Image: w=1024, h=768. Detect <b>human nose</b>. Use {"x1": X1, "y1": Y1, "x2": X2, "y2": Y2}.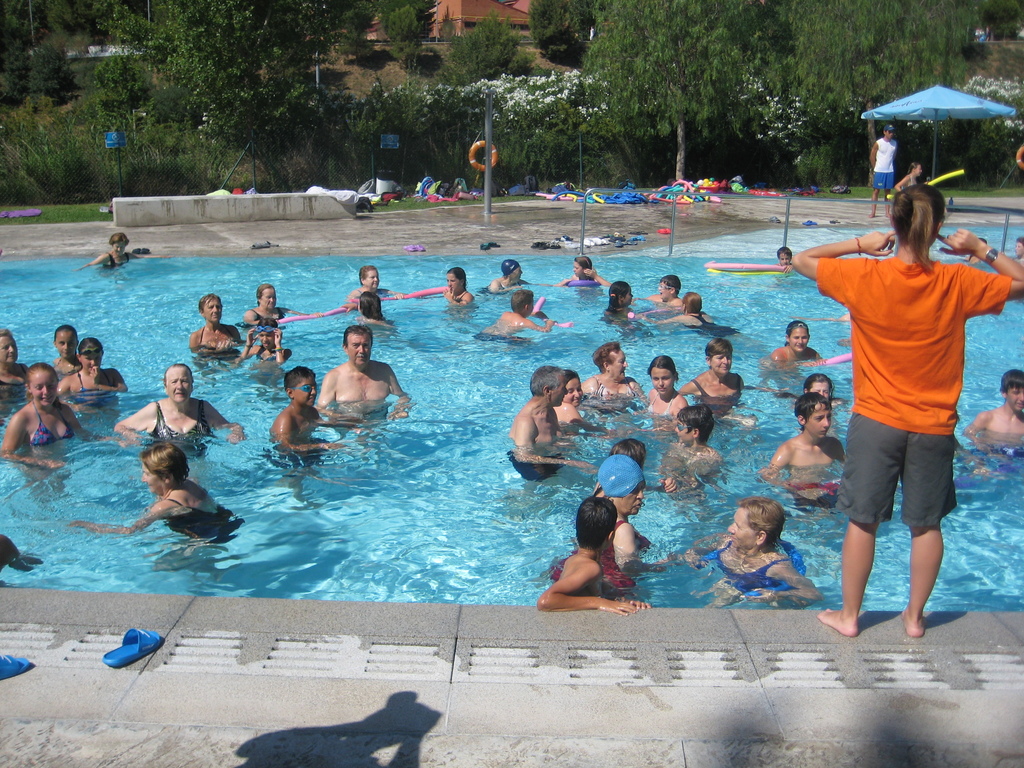
{"x1": 783, "y1": 259, "x2": 787, "y2": 263}.
